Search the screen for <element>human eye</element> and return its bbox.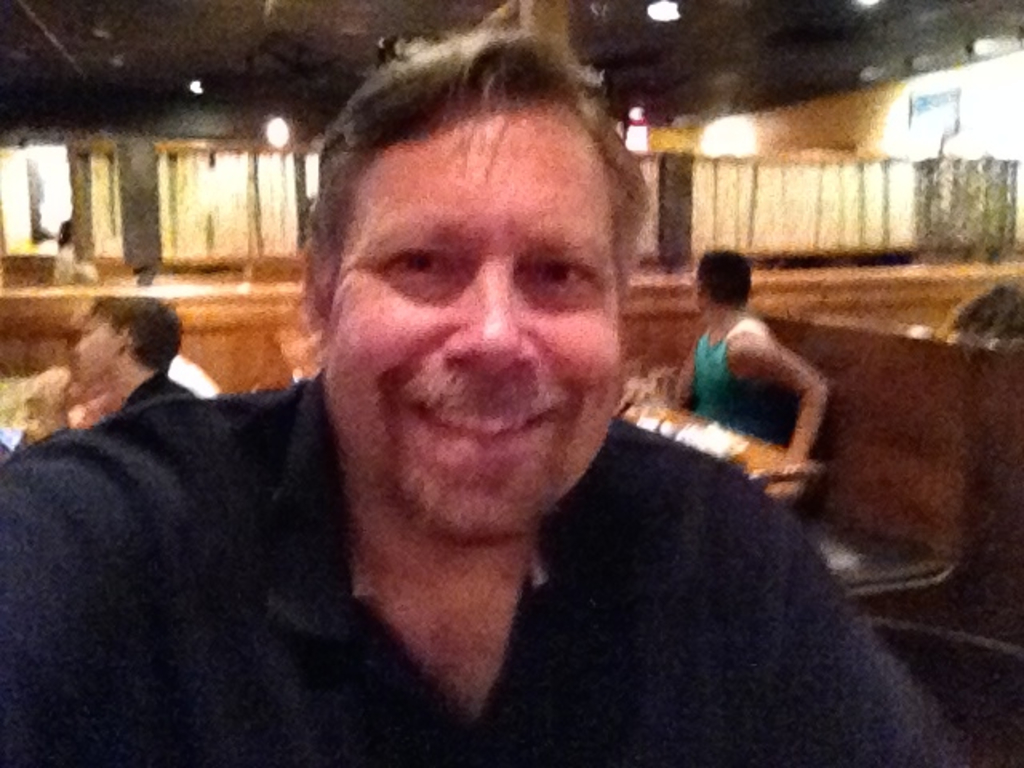
Found: bbox(379, 246, 459, 280).
